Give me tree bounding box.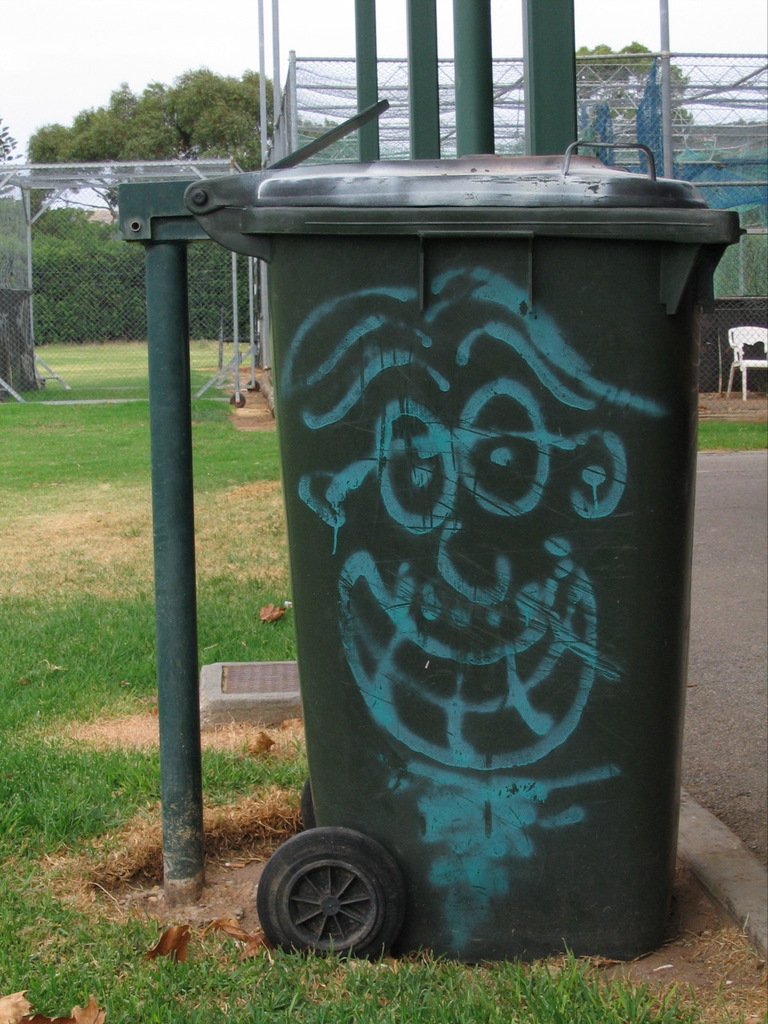
<box>577,41,687,104</box>.
